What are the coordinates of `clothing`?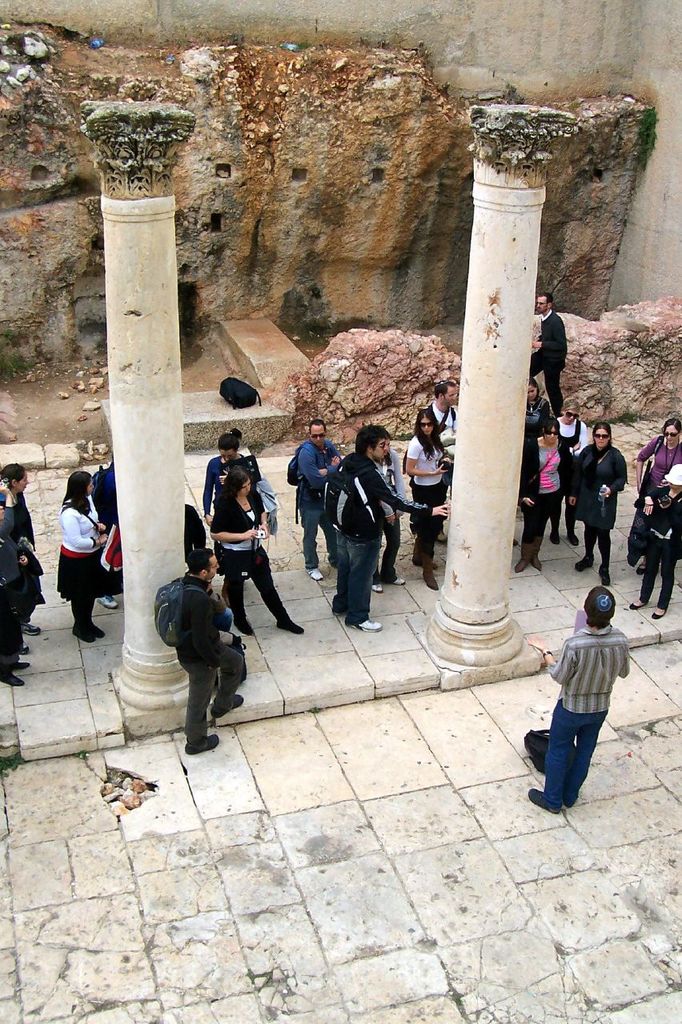
[207, 454, 257, 505].
